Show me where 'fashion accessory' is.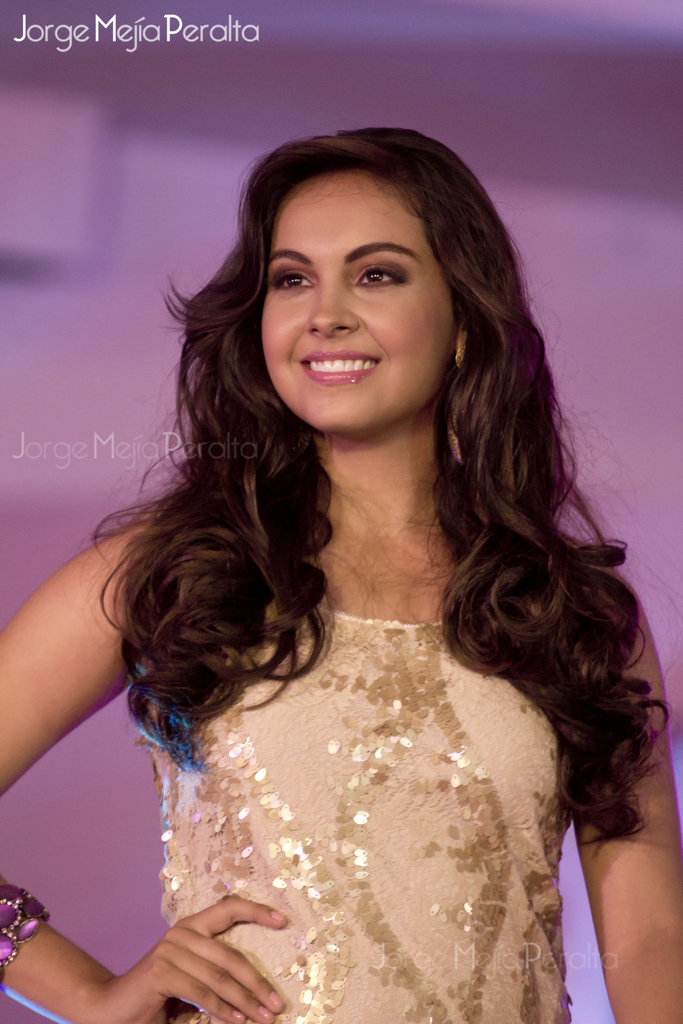
'fashion accessory' is at <region>0, 872, 53, 984</region>.
